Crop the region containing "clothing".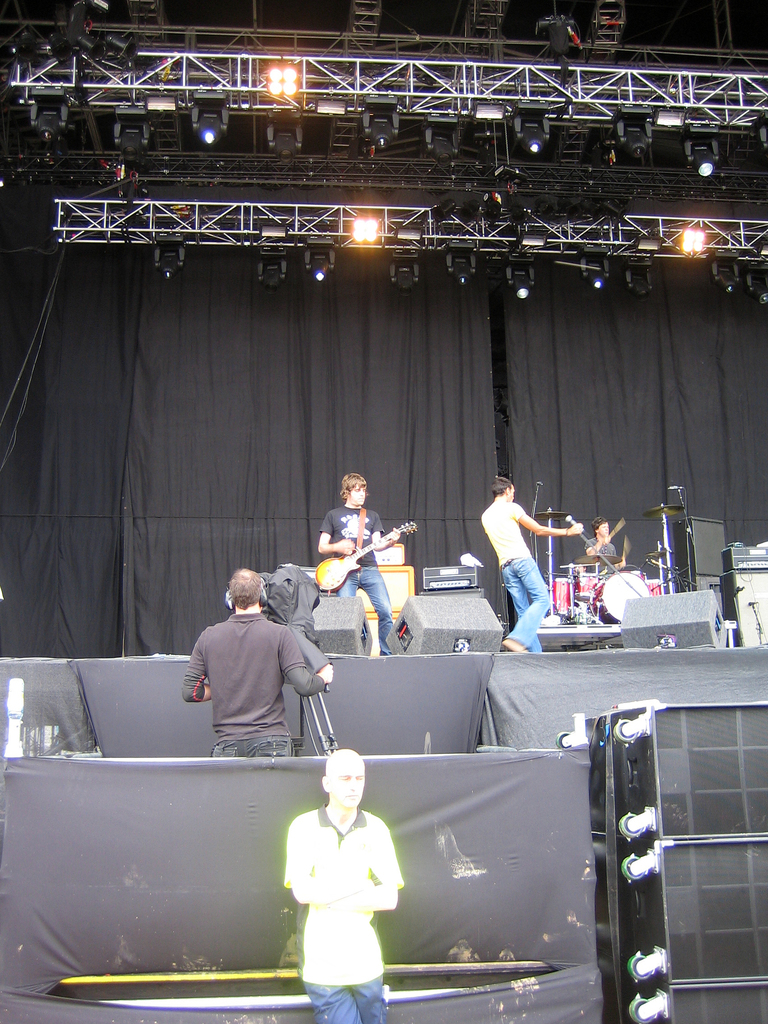
Crop region: x1=587, y1=529, x2=620, y2=573.
